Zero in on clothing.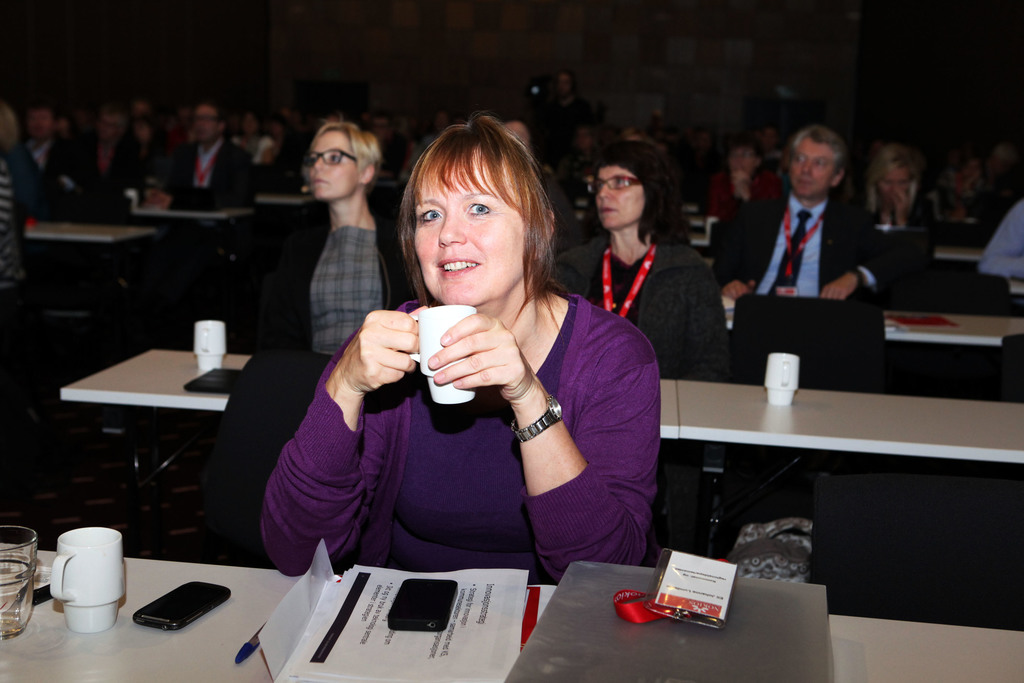
Zeroed in: bbox(145, 147, 257, 223).
